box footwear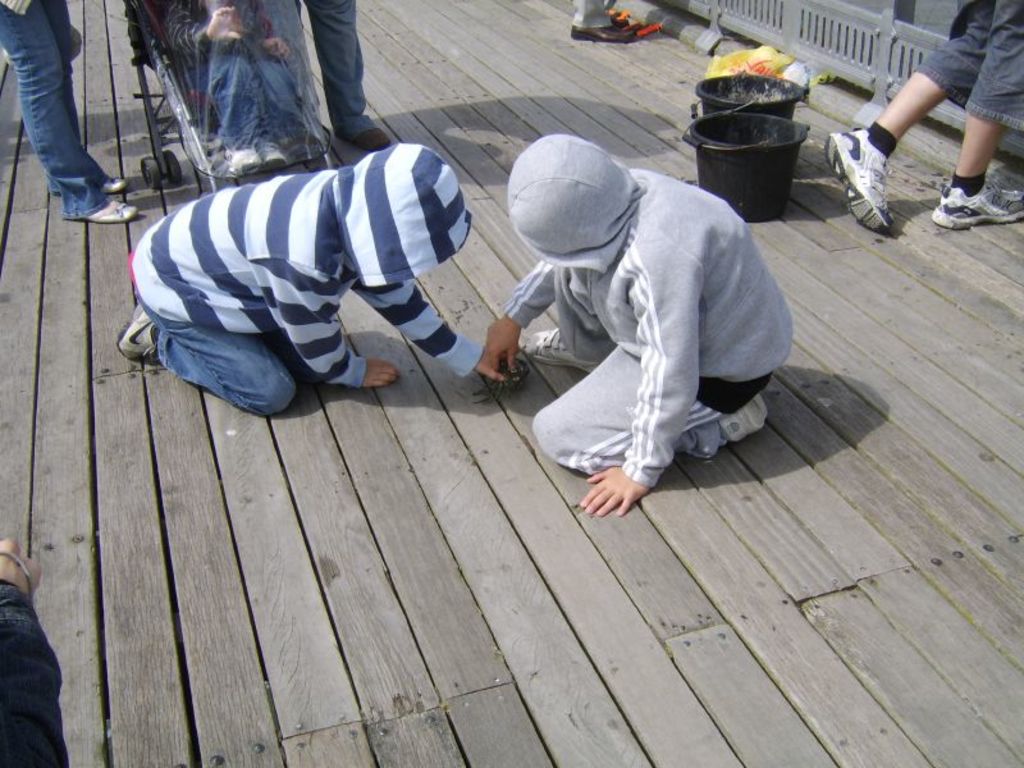
[264, 142, 280, 175]
